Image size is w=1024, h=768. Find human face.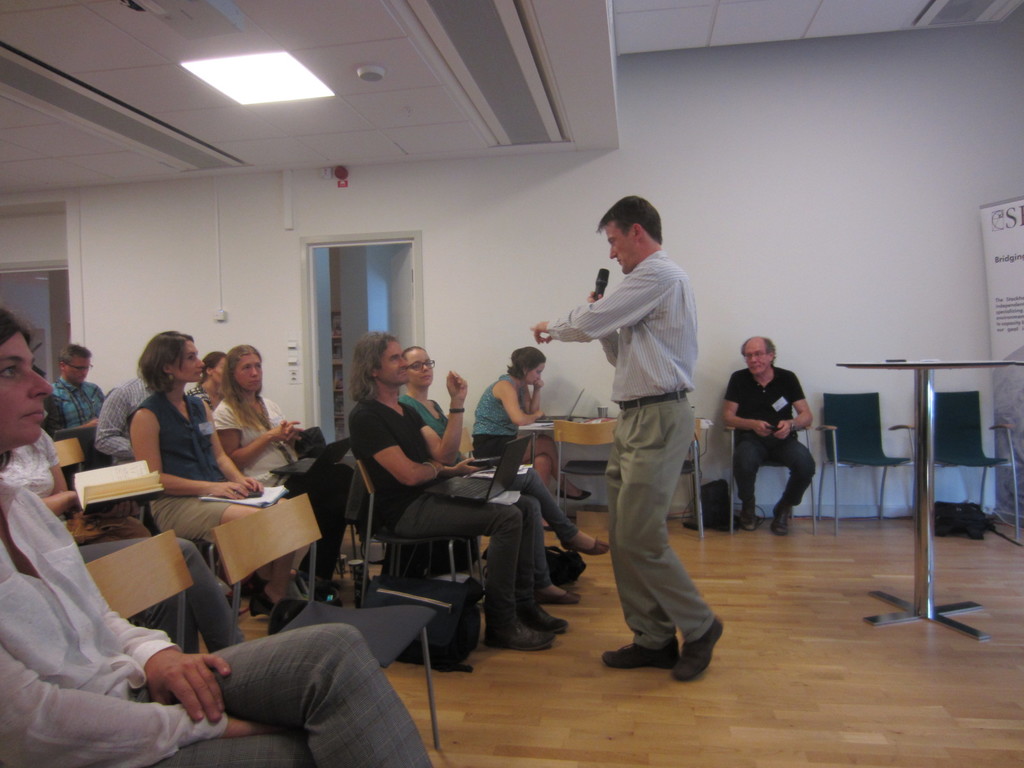
left=404, top=348, right=435, bottom=385.
